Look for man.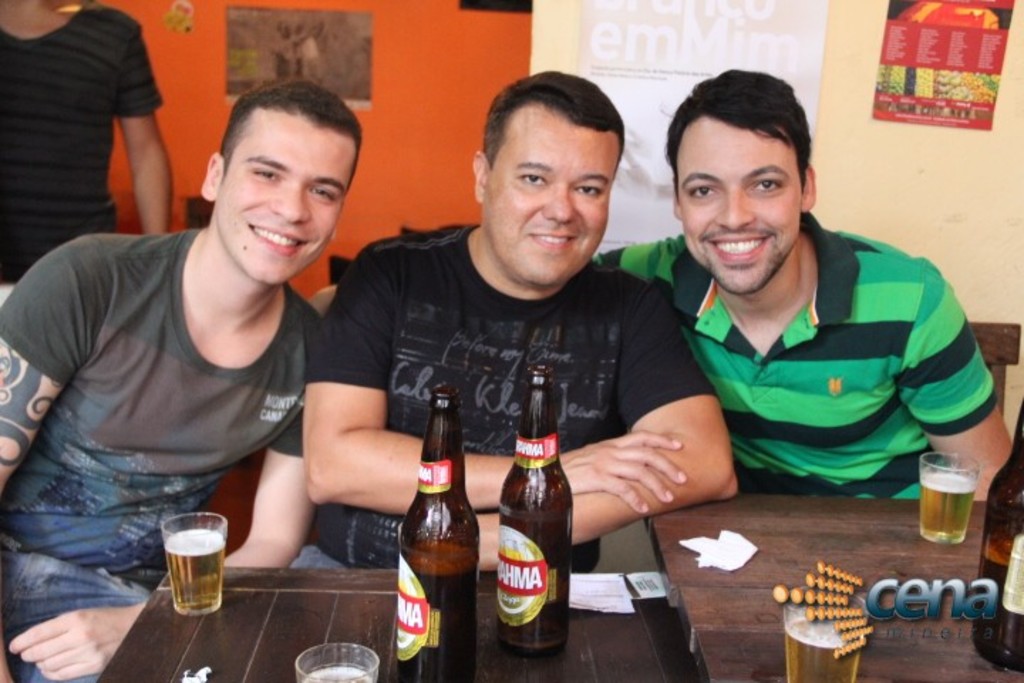
Found: rect(0, 74, 358, 682).
